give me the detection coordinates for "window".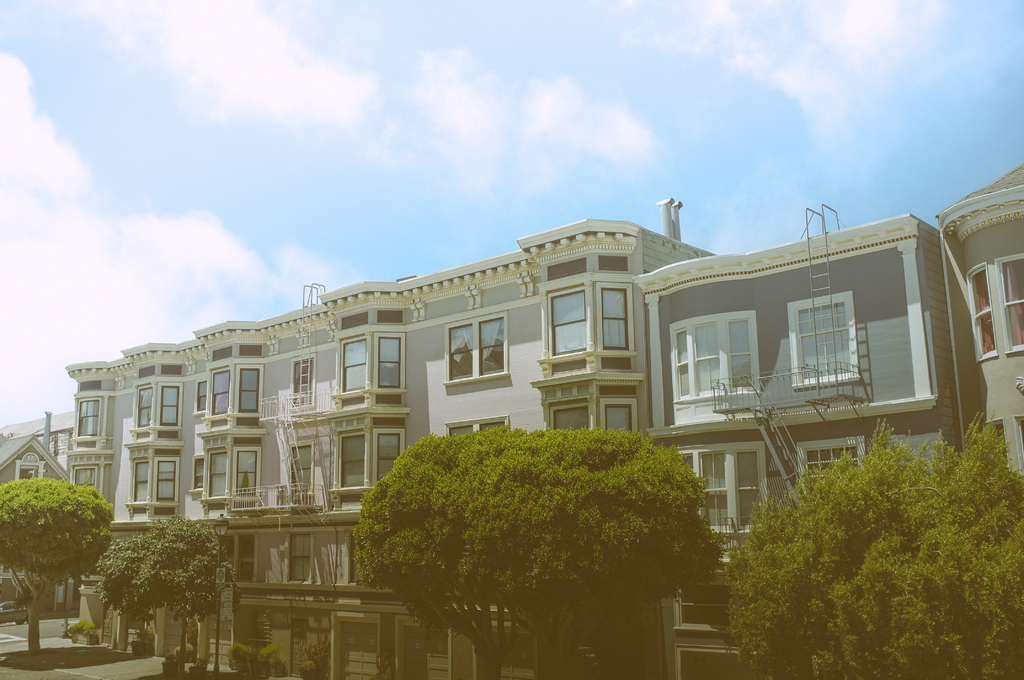
670,311,762,426.
